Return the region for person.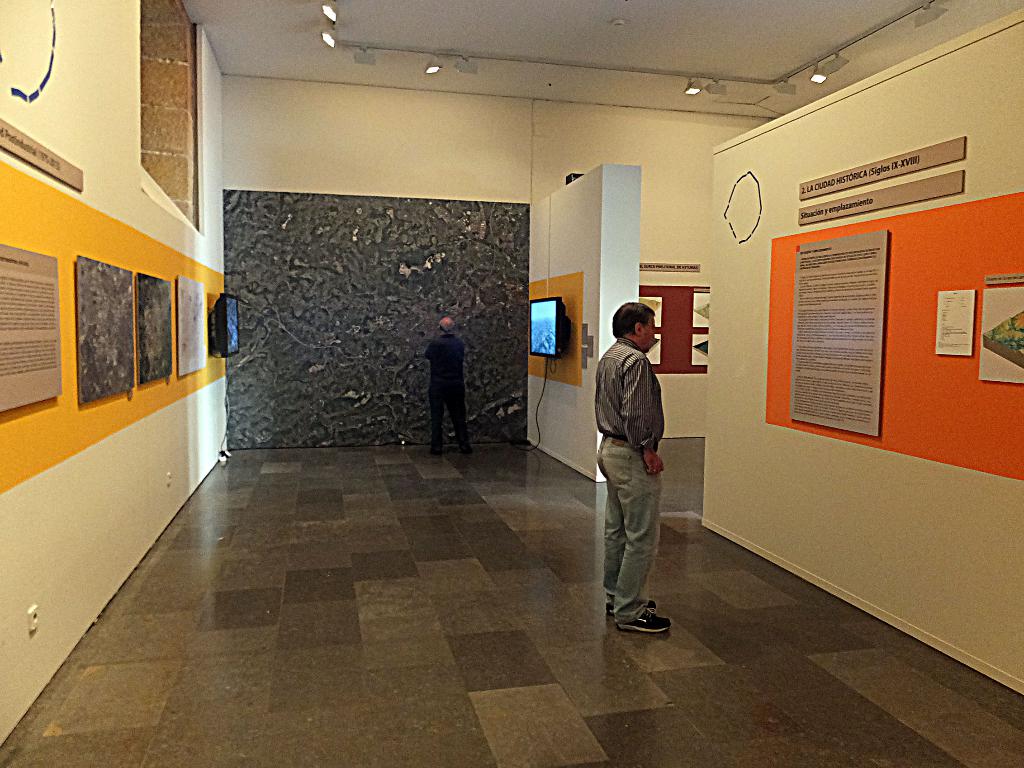
422/316/472/458.
